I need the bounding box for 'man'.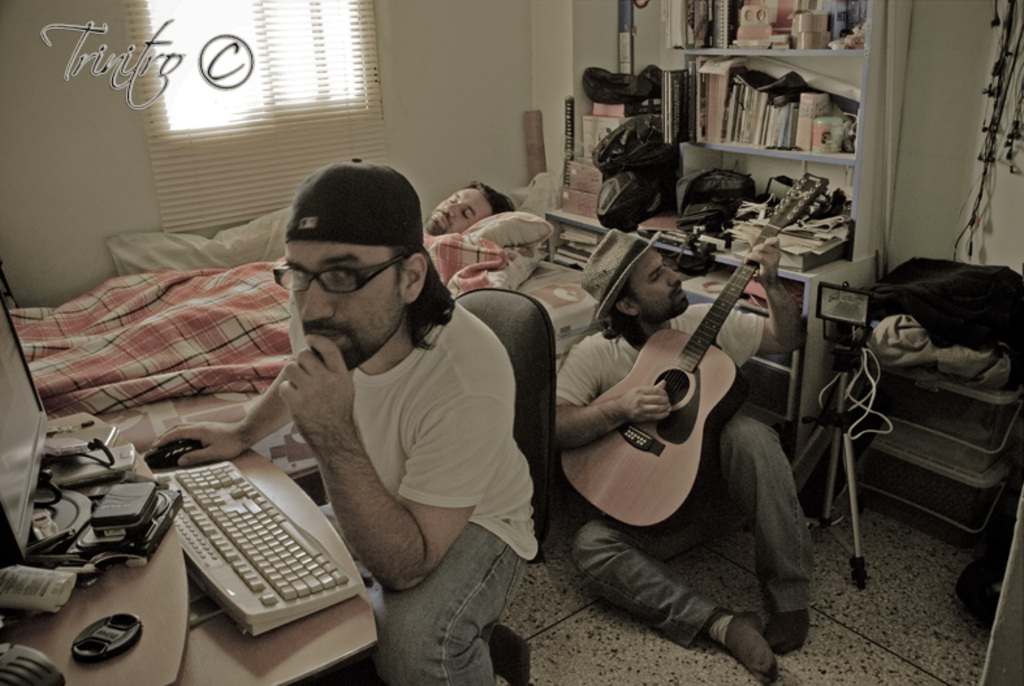
Here it is: left=0, top=182, right=518, bottom=428.
